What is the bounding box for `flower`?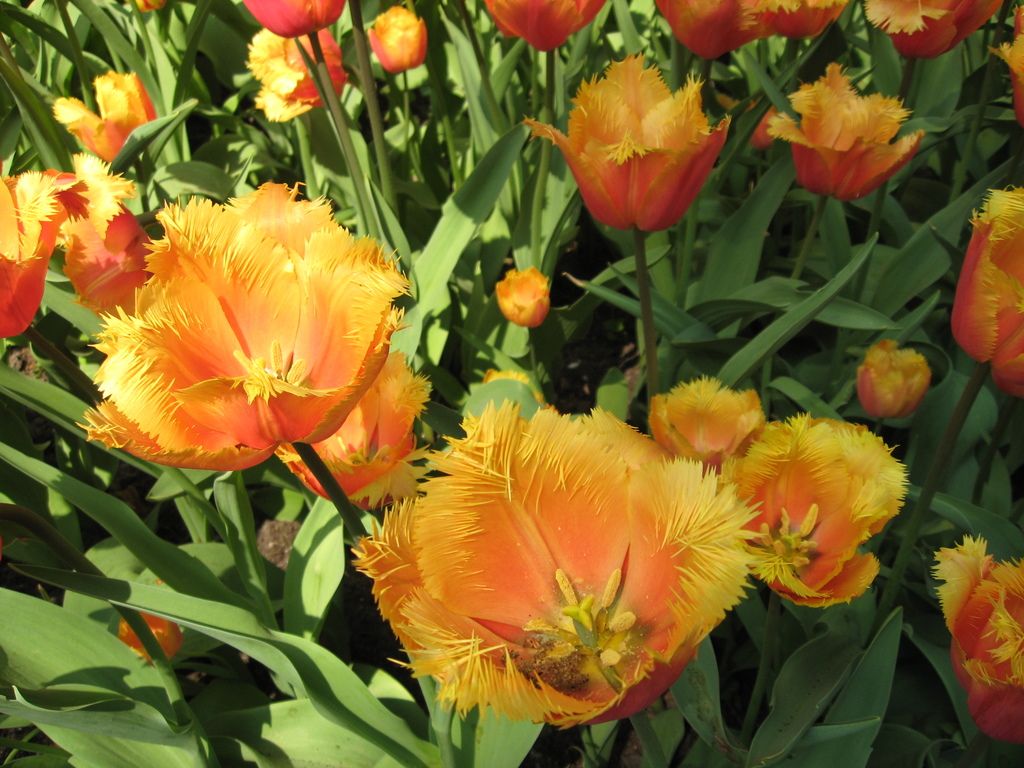
crop(481, 0, 616, 48).
